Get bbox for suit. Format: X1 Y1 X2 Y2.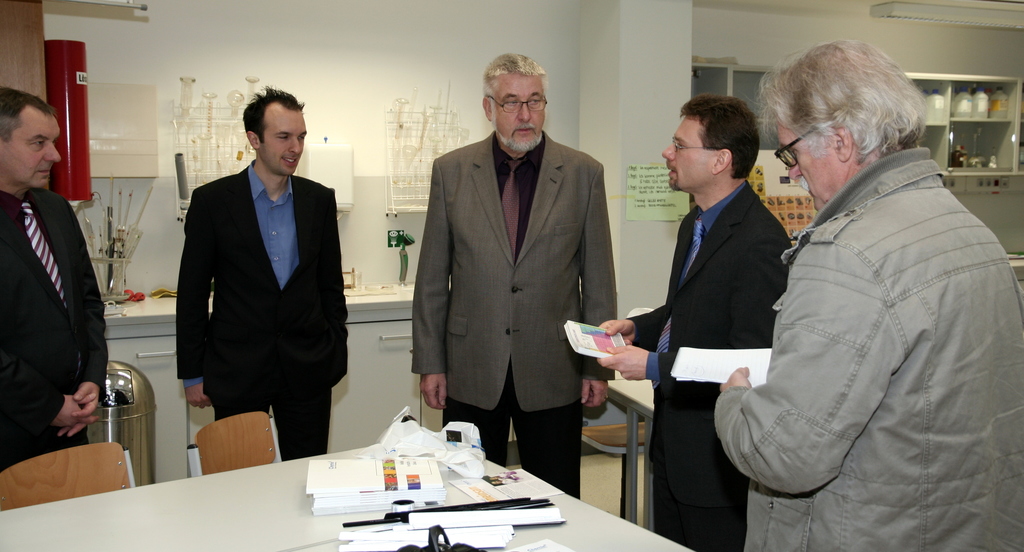
412 132 616 499.
